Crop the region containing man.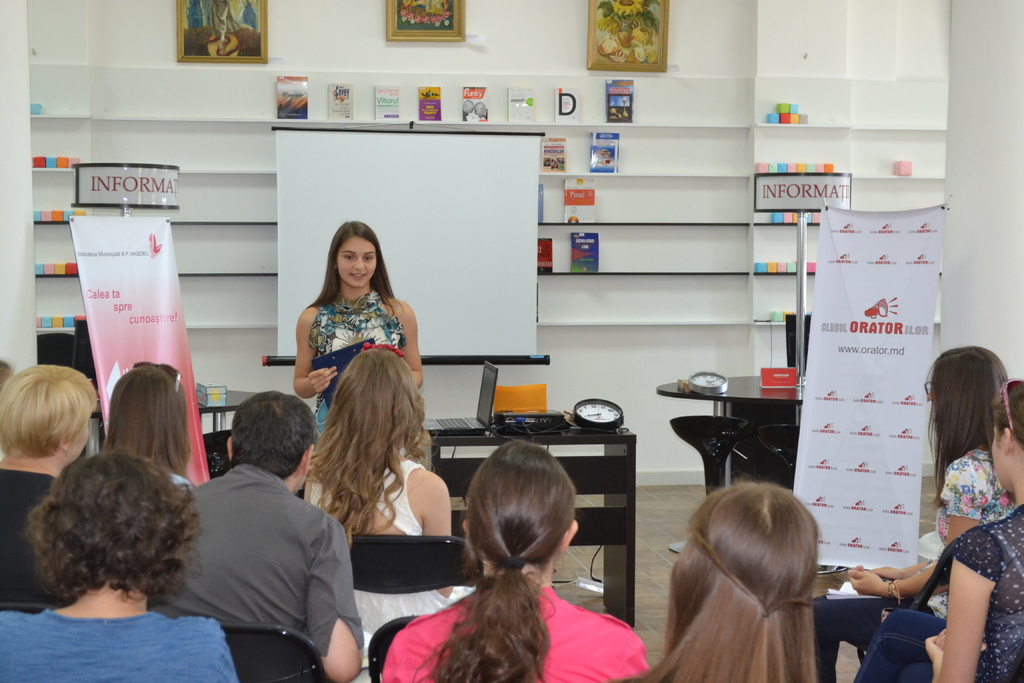
Crop region: (x1=150, y1=389, x2=367, y2=682).
